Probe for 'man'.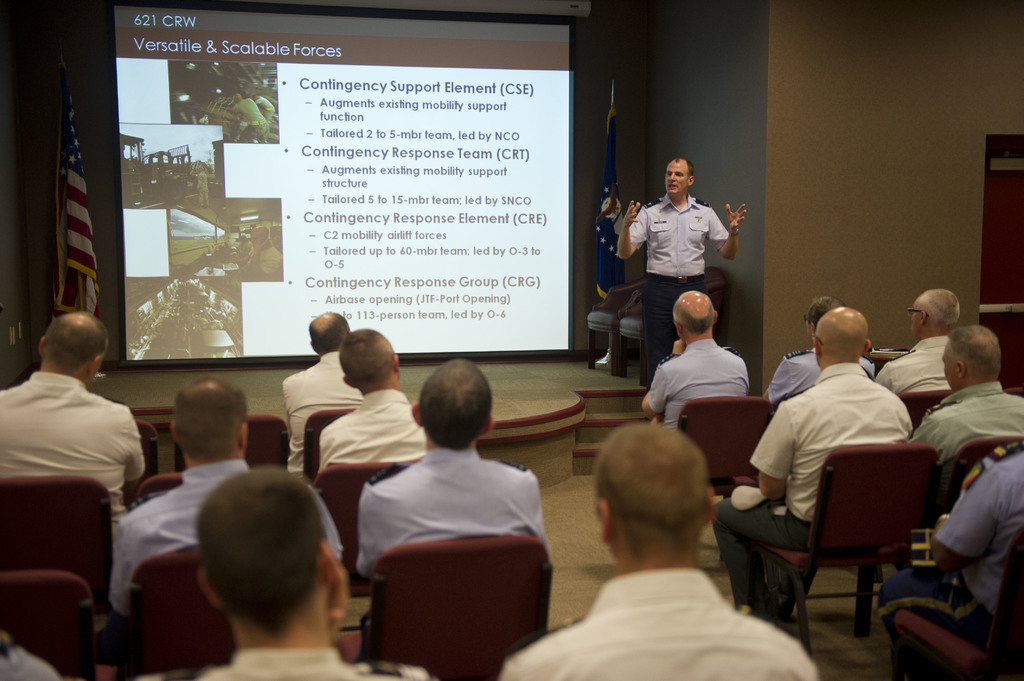
Probe result: <box>643,289,750,429</box>.
